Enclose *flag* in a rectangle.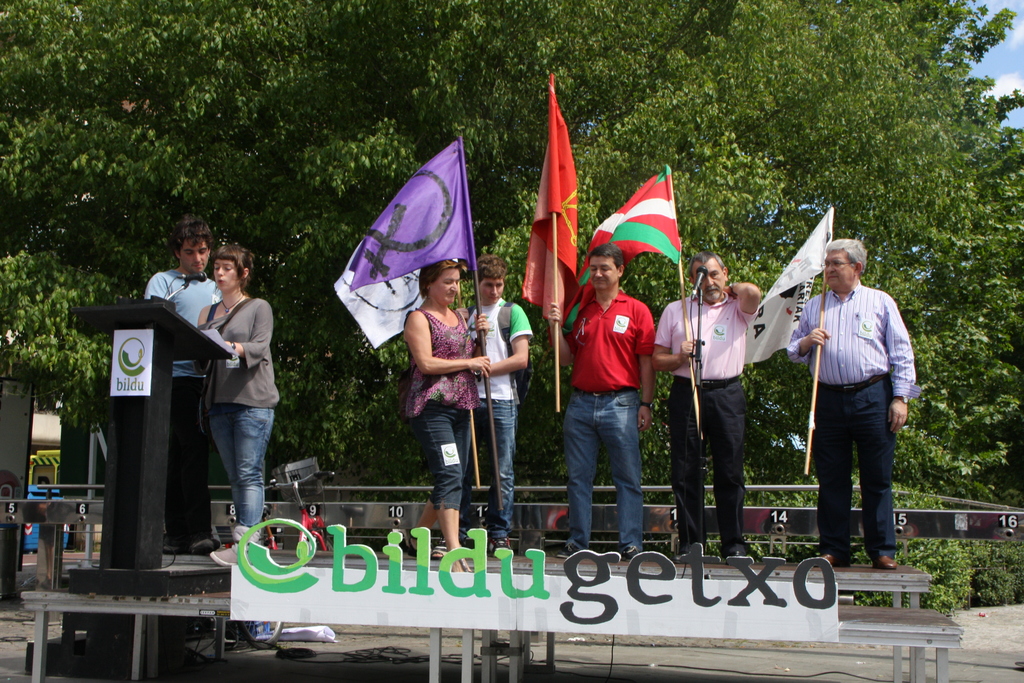
rect(336, 136, 482, 349).
